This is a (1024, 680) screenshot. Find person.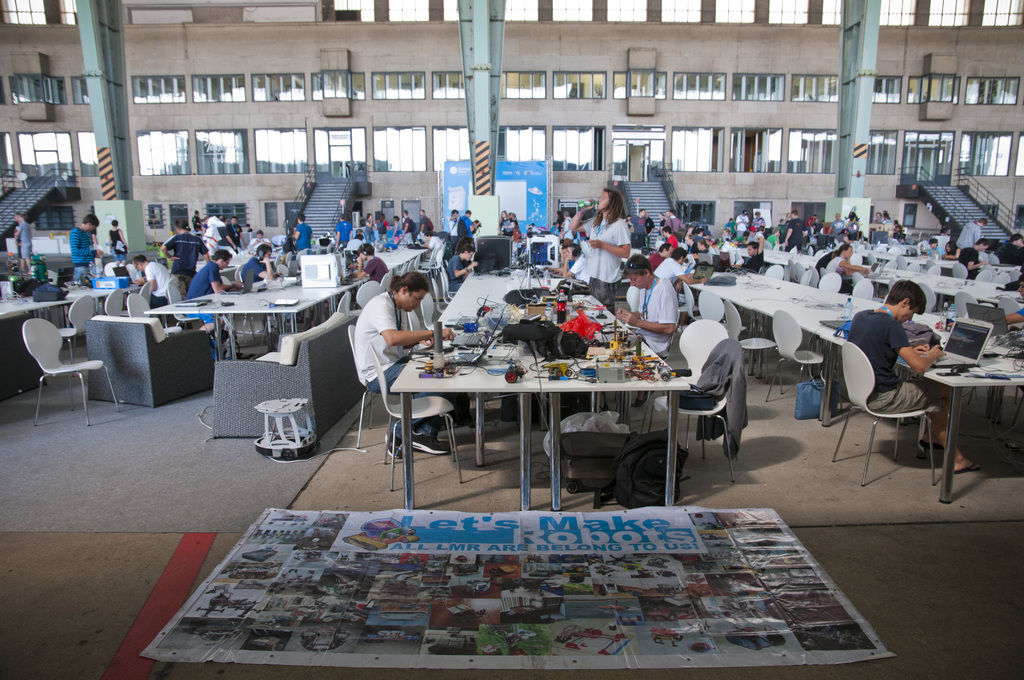
Bounding box: (x1=845, y1=279, x2=988, y2=467).
